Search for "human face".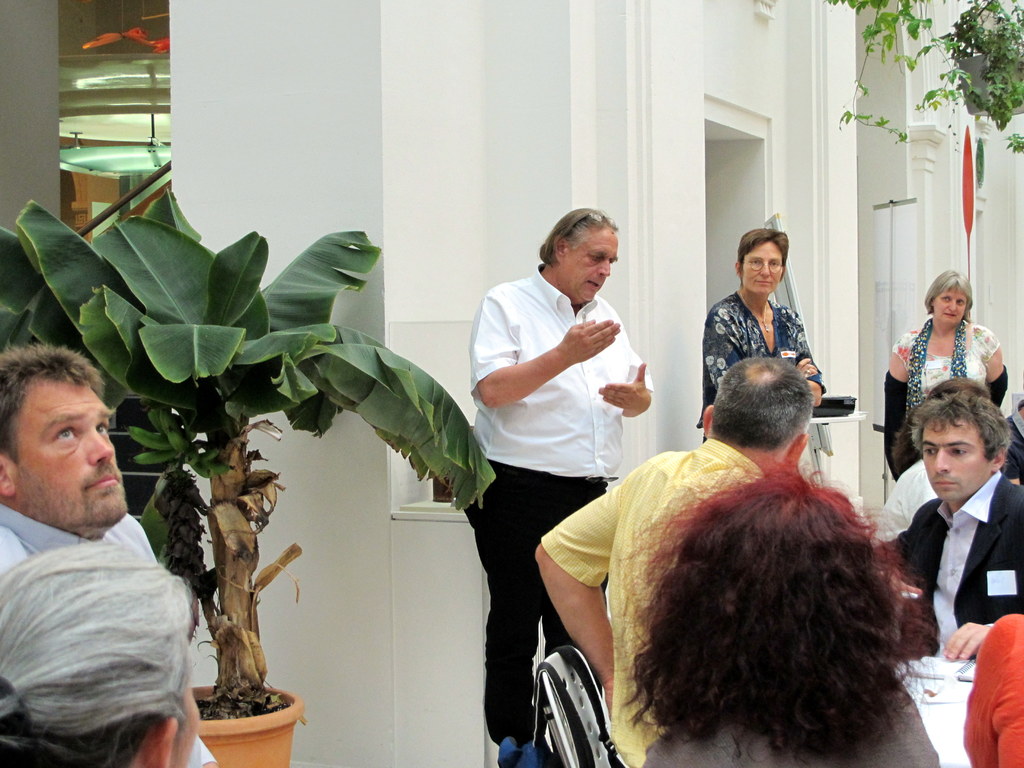
Found at 920 418 989 497.
